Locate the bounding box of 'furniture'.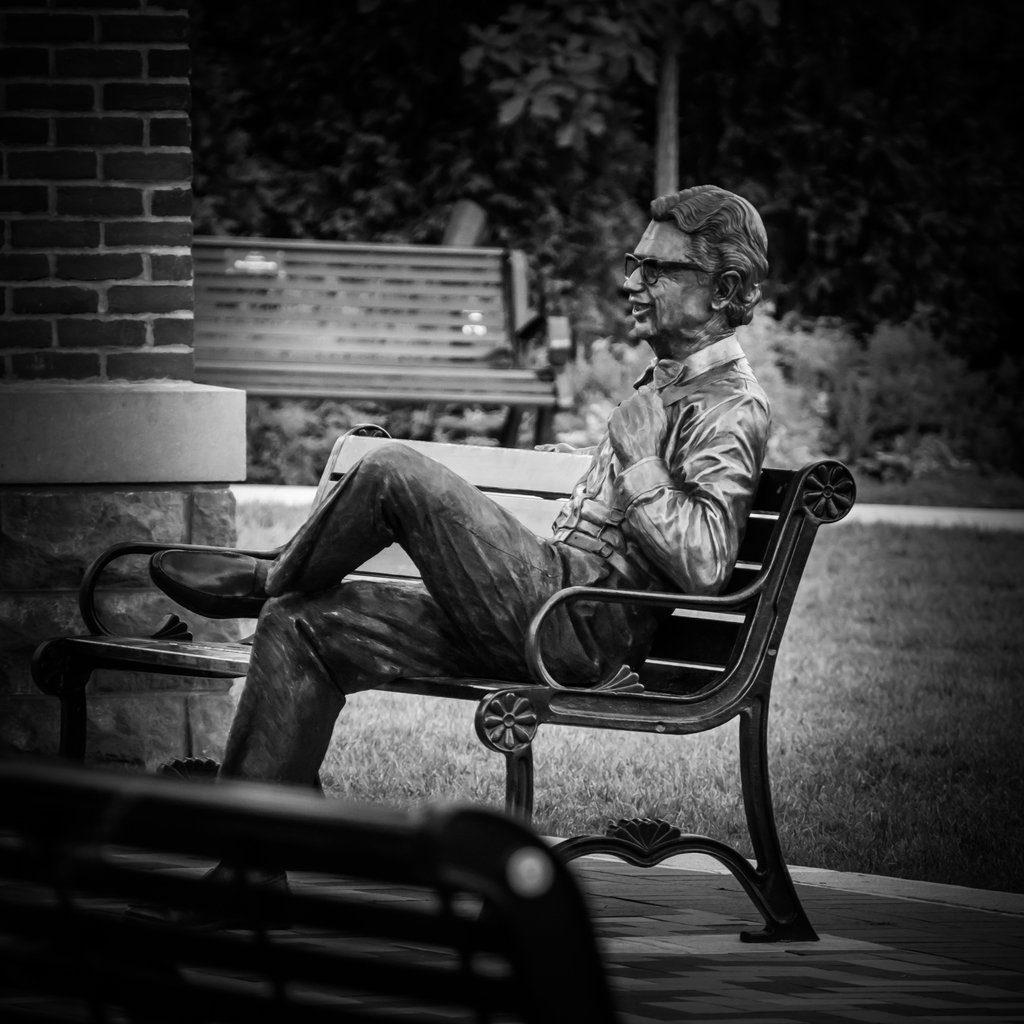
Bounding box: box=[0, 758, 622, 1023].
